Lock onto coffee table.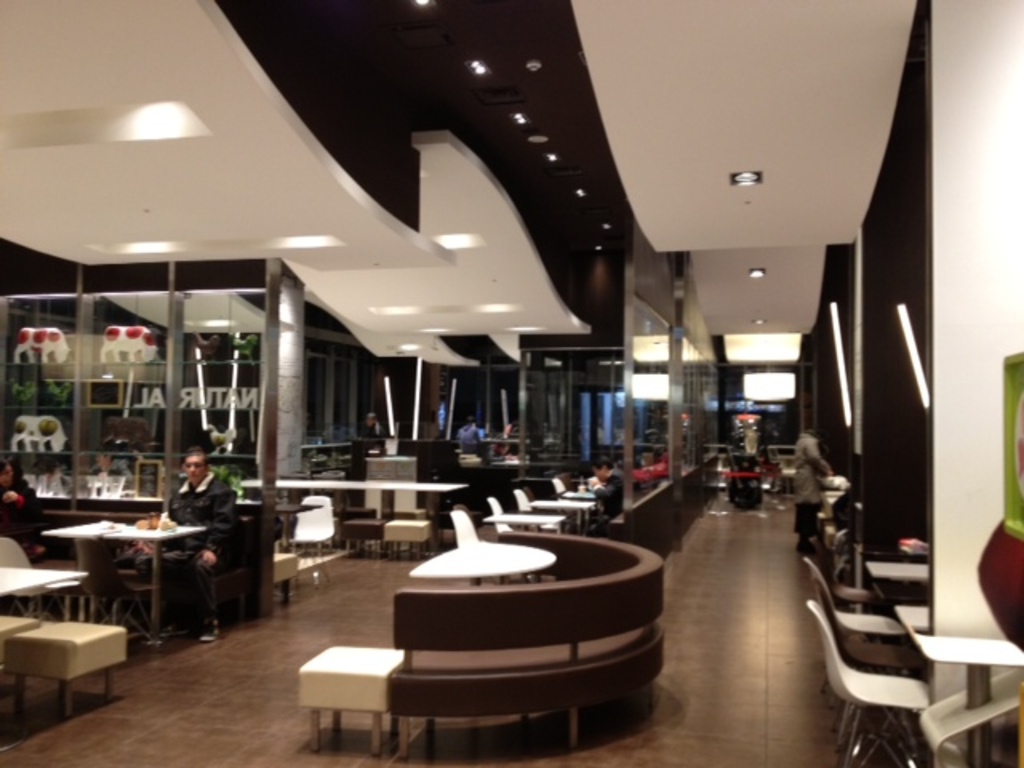
Locked: box=[512, 488, 571, 530].
